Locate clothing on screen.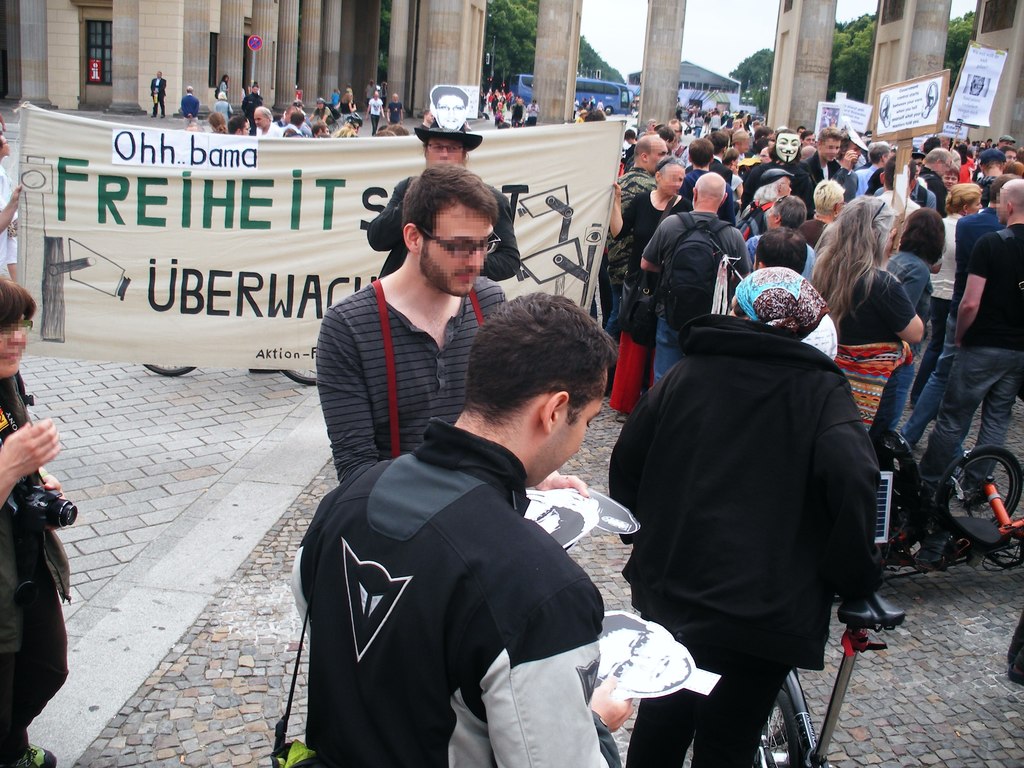
On screen at x1=915, y1=207, x2=954, y2=408.
